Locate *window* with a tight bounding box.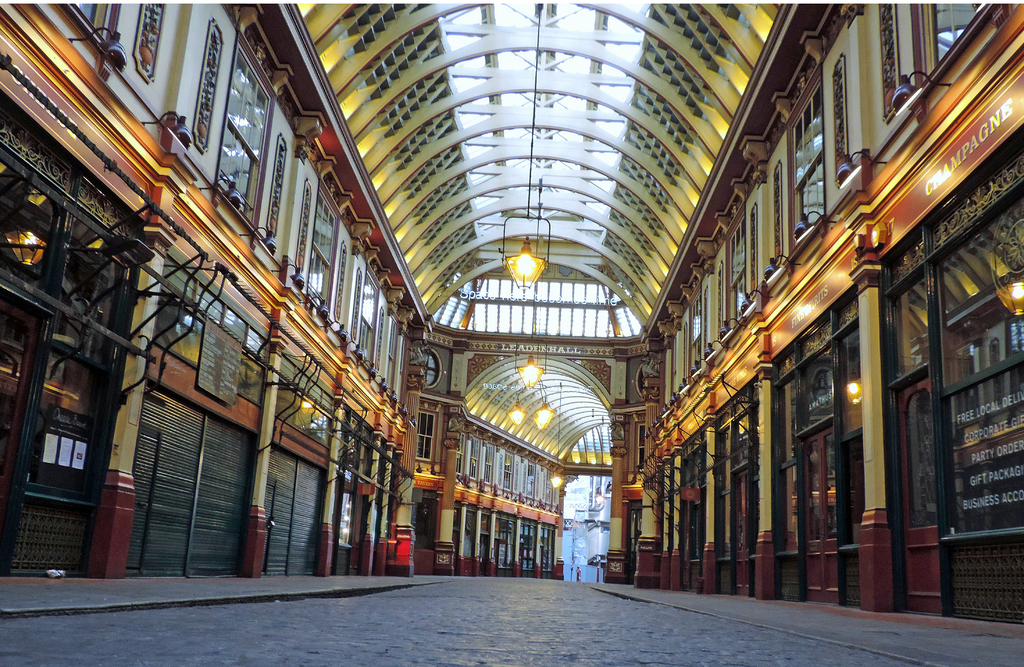
381 312 403 395.
